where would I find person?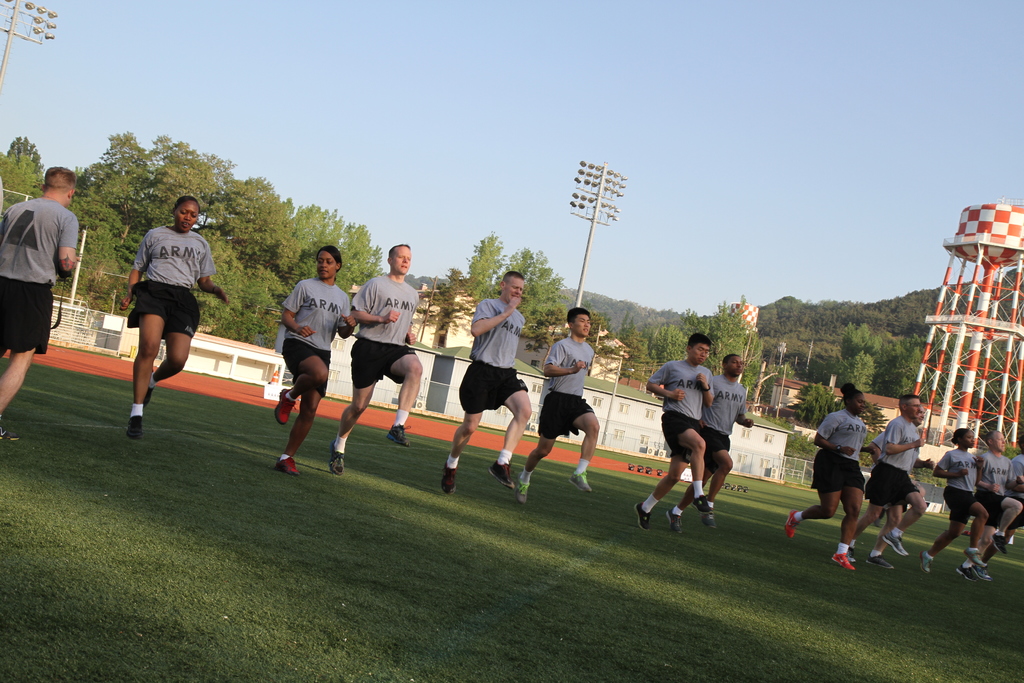
At [332, 238, 423, 477].
